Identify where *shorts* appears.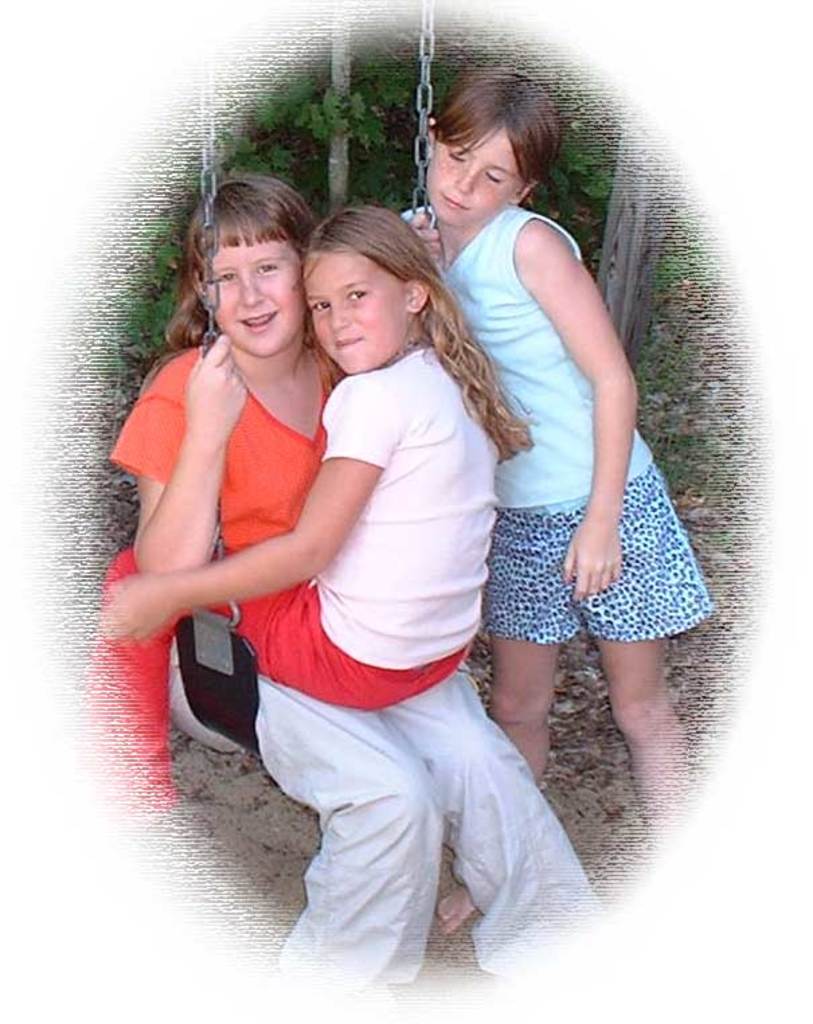
Appears at select_region(484, 486, 693, 648).
